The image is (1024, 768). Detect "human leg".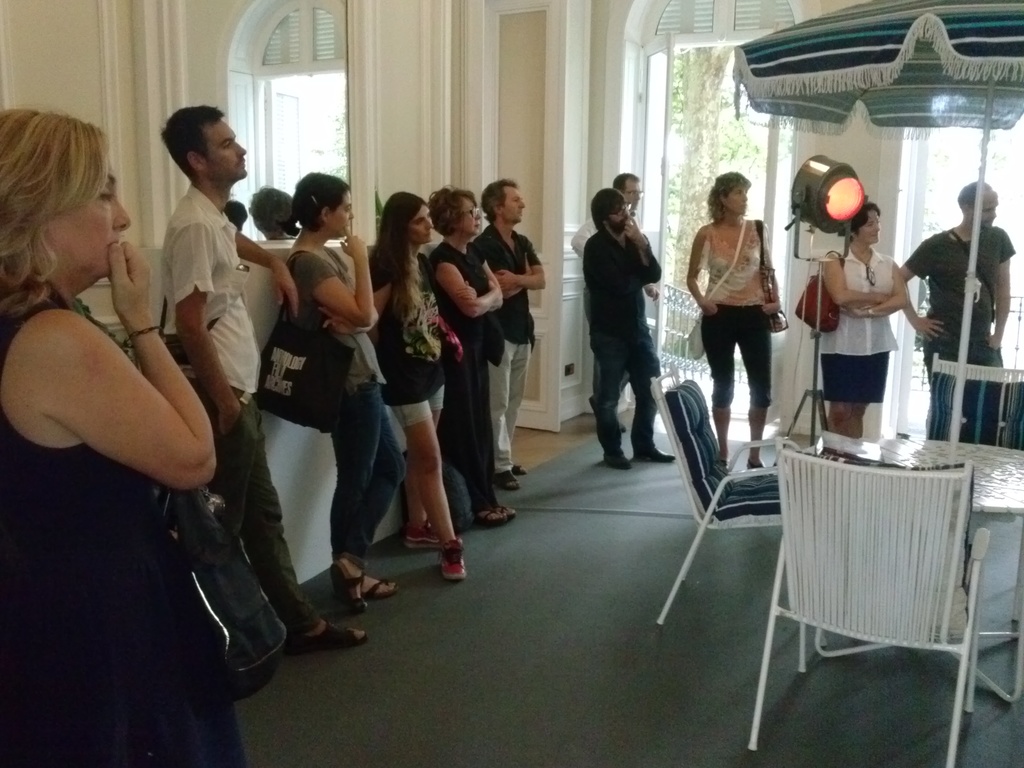
Detection: <box>508,344,525,465</box>.
